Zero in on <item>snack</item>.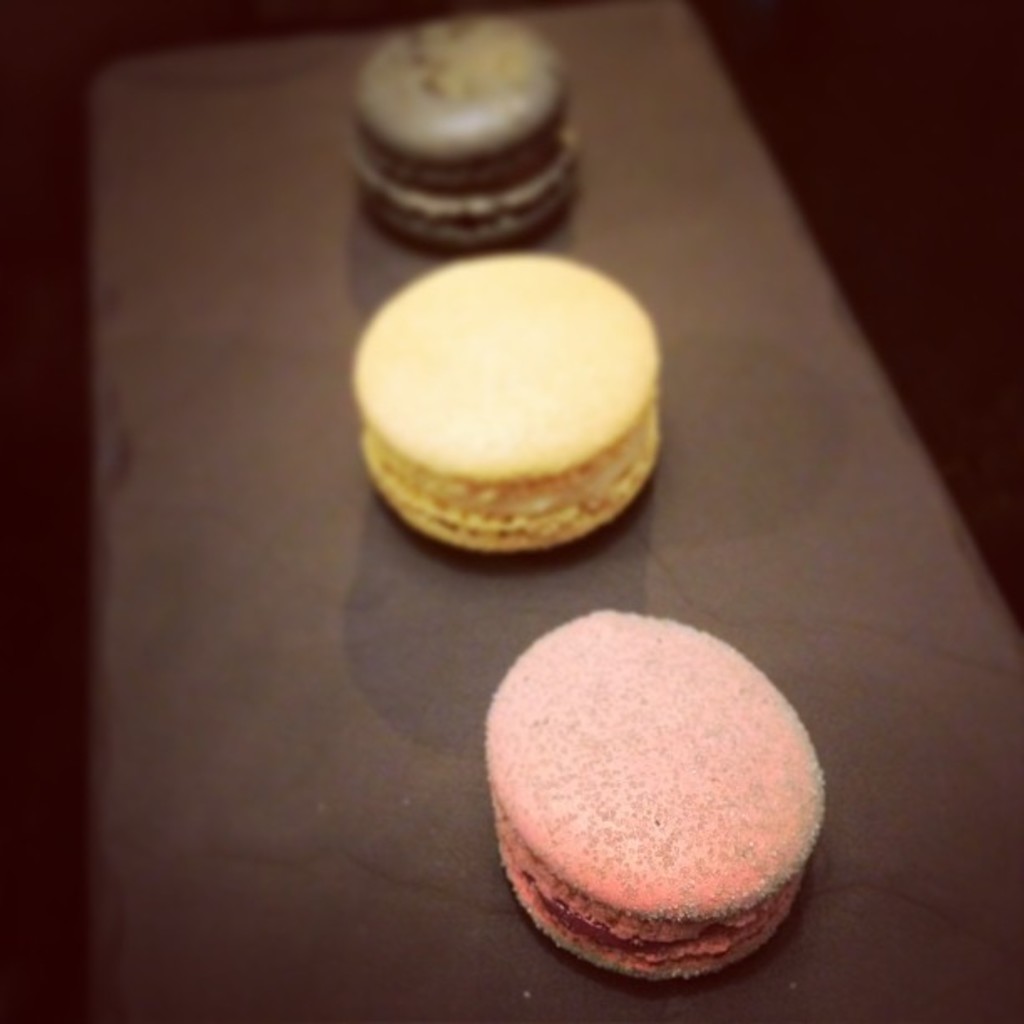
Zeroed in: x1=502 y1=622 x2=832 y2=934.
